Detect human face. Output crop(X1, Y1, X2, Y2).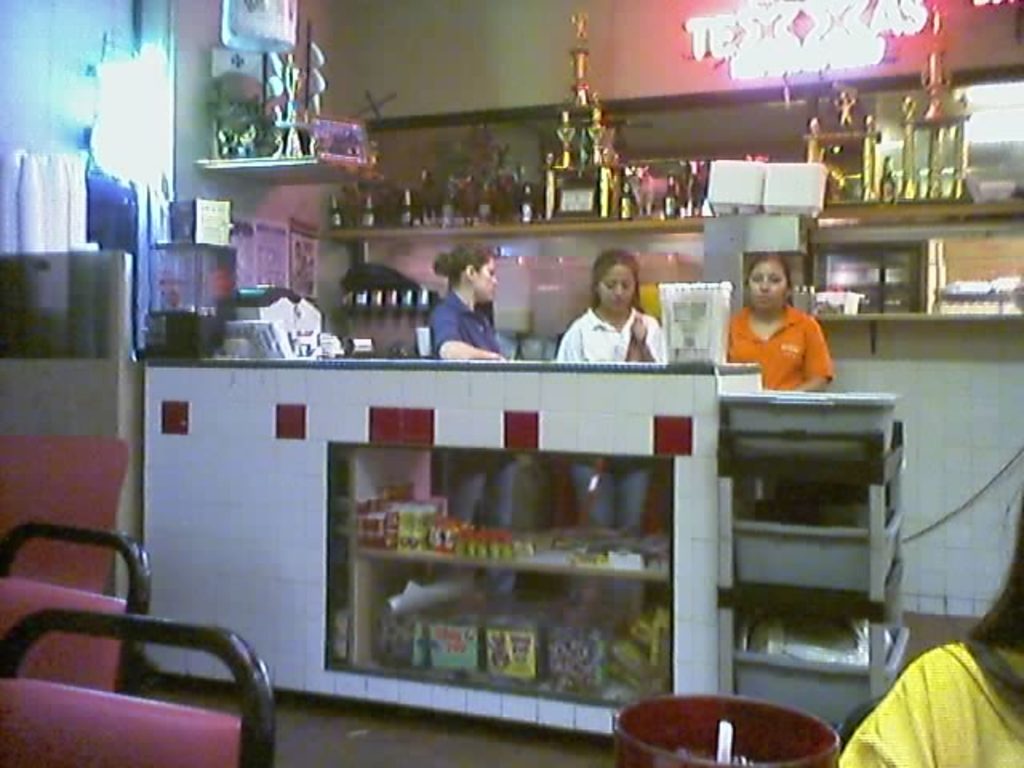
crop(744, 264, 787, 309).
